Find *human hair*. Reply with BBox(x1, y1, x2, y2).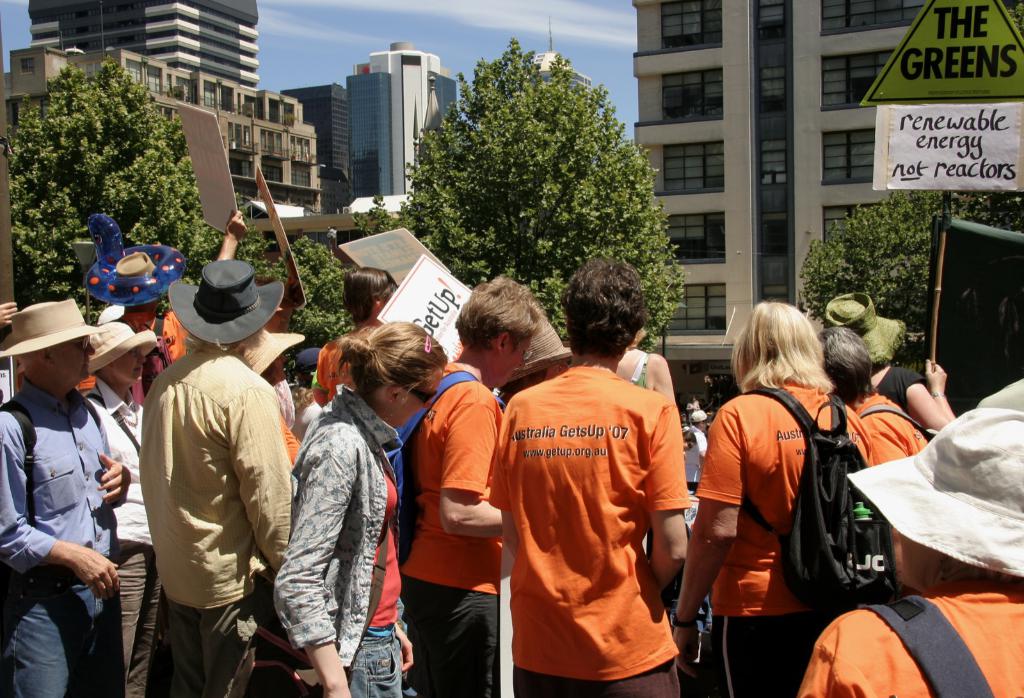
BBox(731, 310, 817, 405).
